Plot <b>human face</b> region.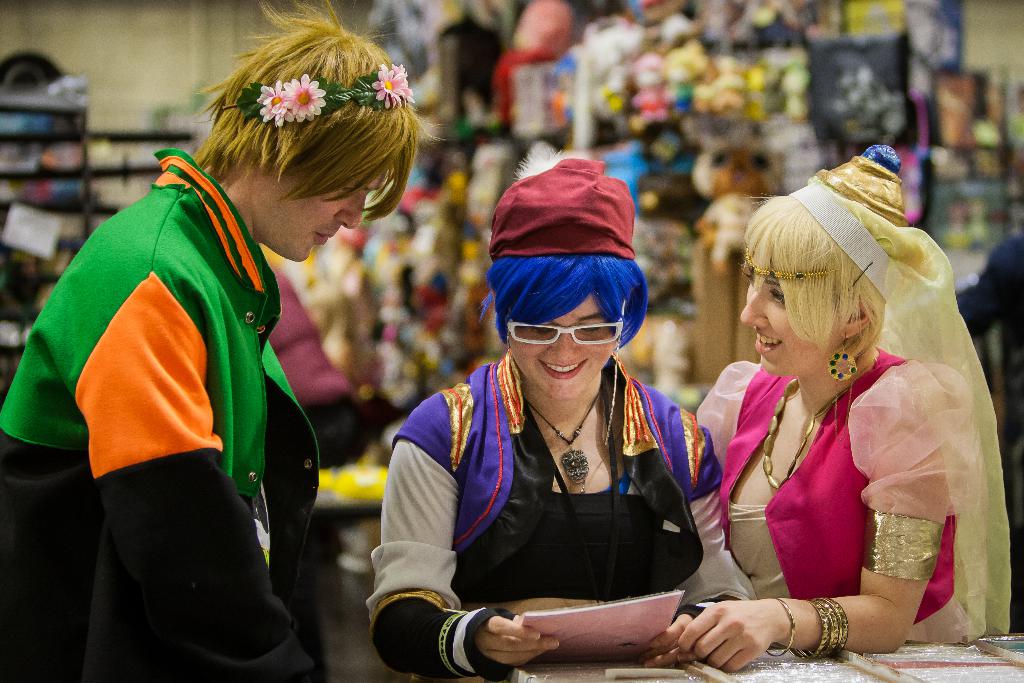
Plotted at left=259, top=135, right=402, bottom=262.
